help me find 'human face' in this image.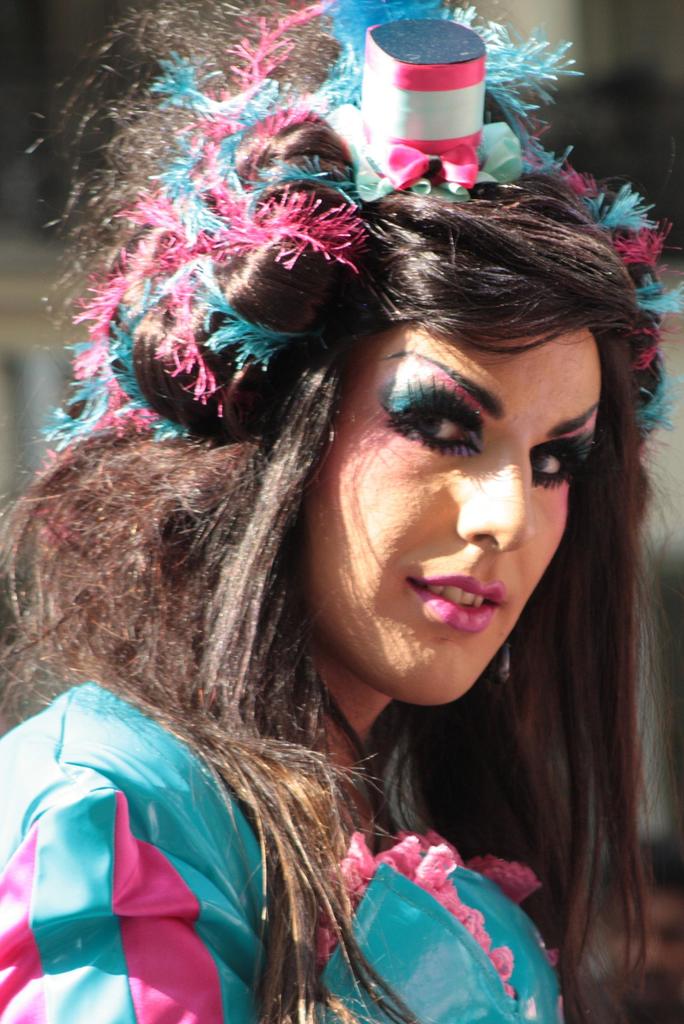
Found it: 290 280 603 704.
